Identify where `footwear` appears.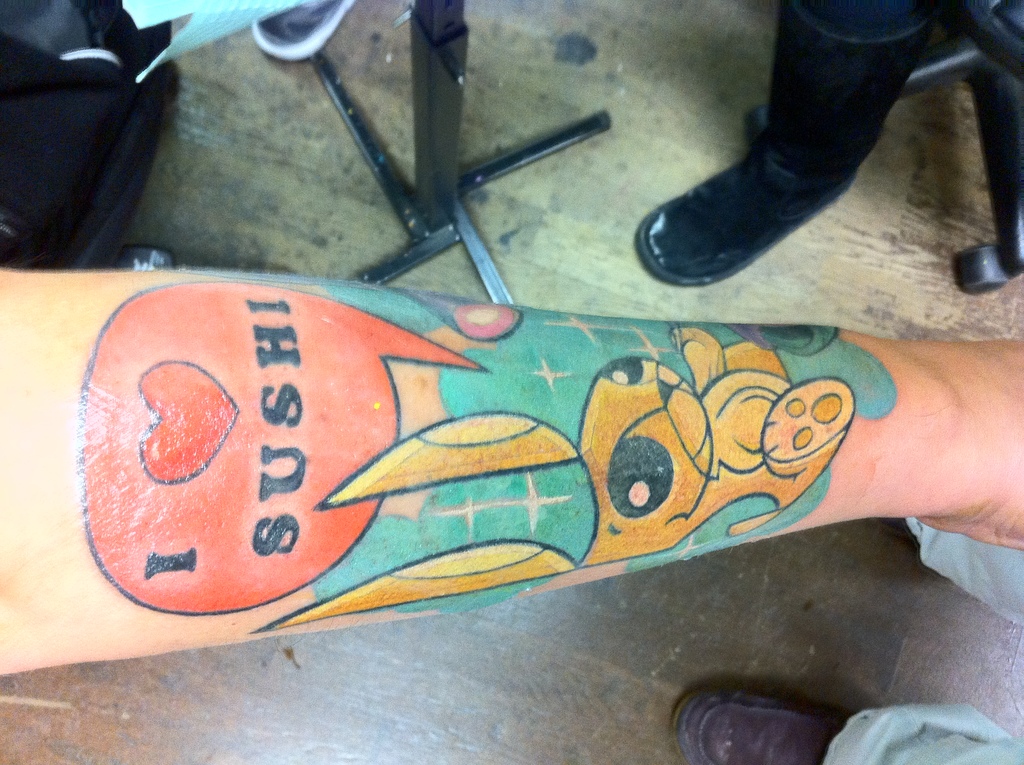
Appears at detection(251, 0, 360, 63).
